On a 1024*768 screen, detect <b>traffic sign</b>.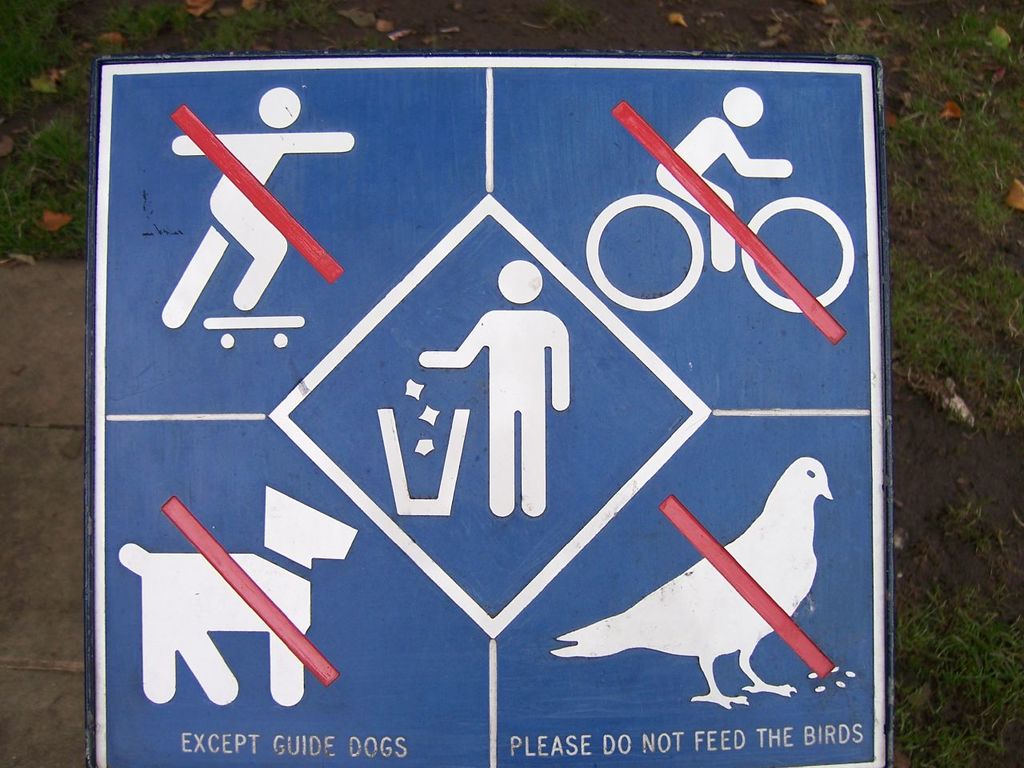
BBox(76, 46, 898, 767).
